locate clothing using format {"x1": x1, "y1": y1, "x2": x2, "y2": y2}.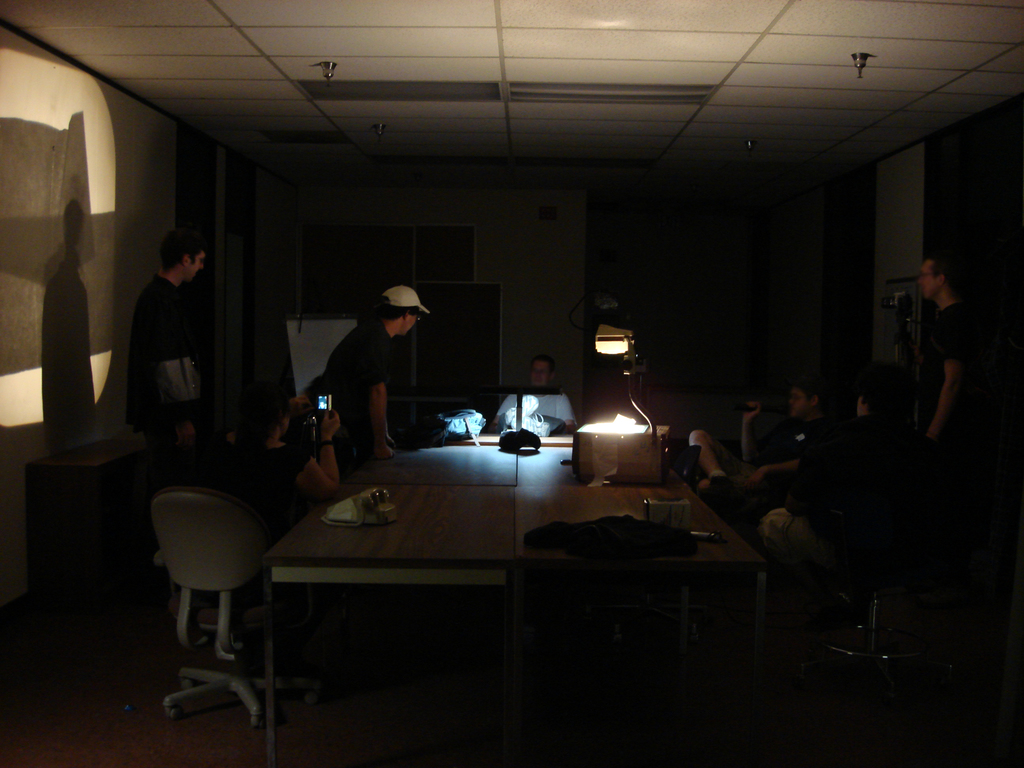
{"x1": 121, "y1": 252, "x2": 240, "y2": 532}.
